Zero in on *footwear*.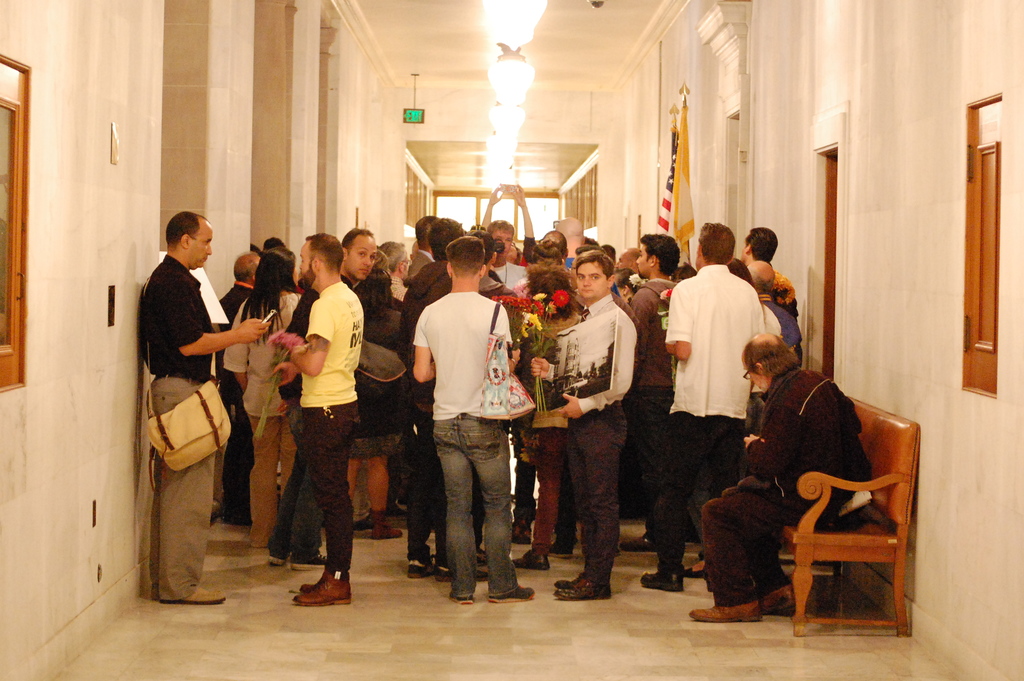
Zeroed in: 757 583 799 609.
